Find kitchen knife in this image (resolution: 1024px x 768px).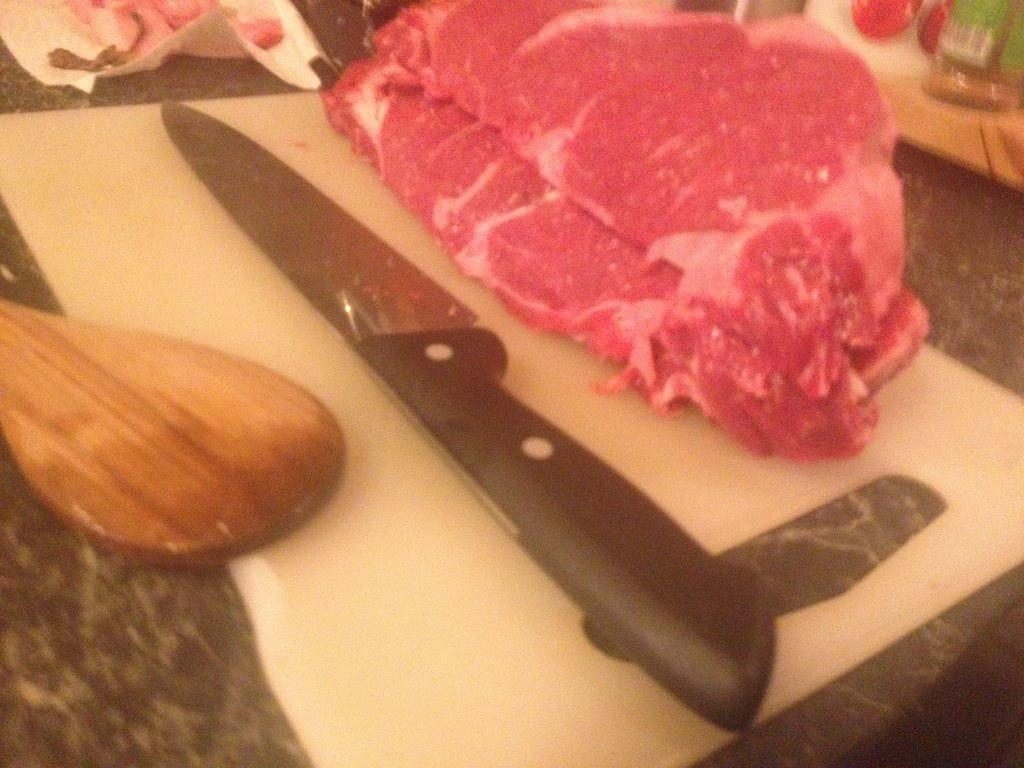
Rect(161, 100, 780, 742).
